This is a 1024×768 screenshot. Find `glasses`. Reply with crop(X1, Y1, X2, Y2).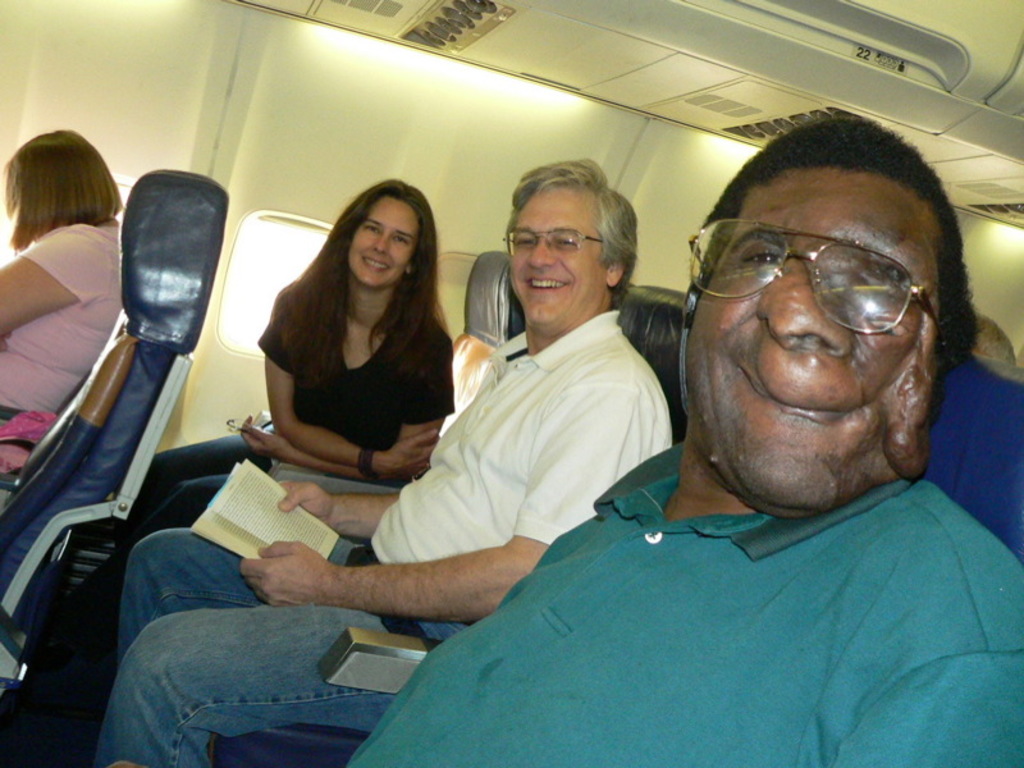
crop(500, 220, 630, 259).
